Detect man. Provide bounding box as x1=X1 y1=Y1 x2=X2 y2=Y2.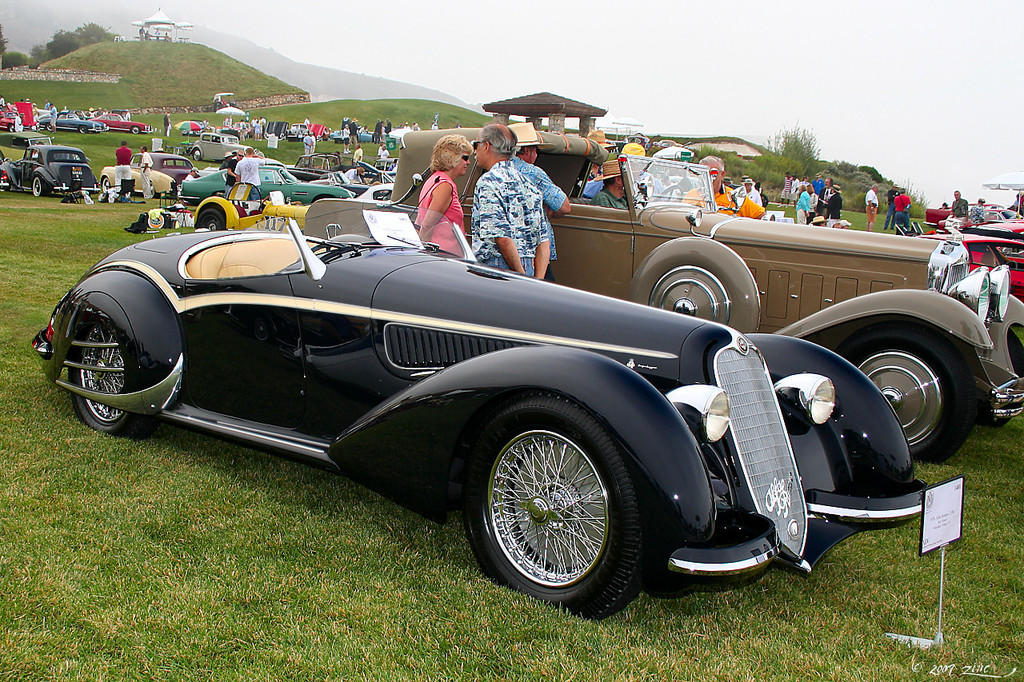
x1=949 y1=190 x2=969 y2=223.
